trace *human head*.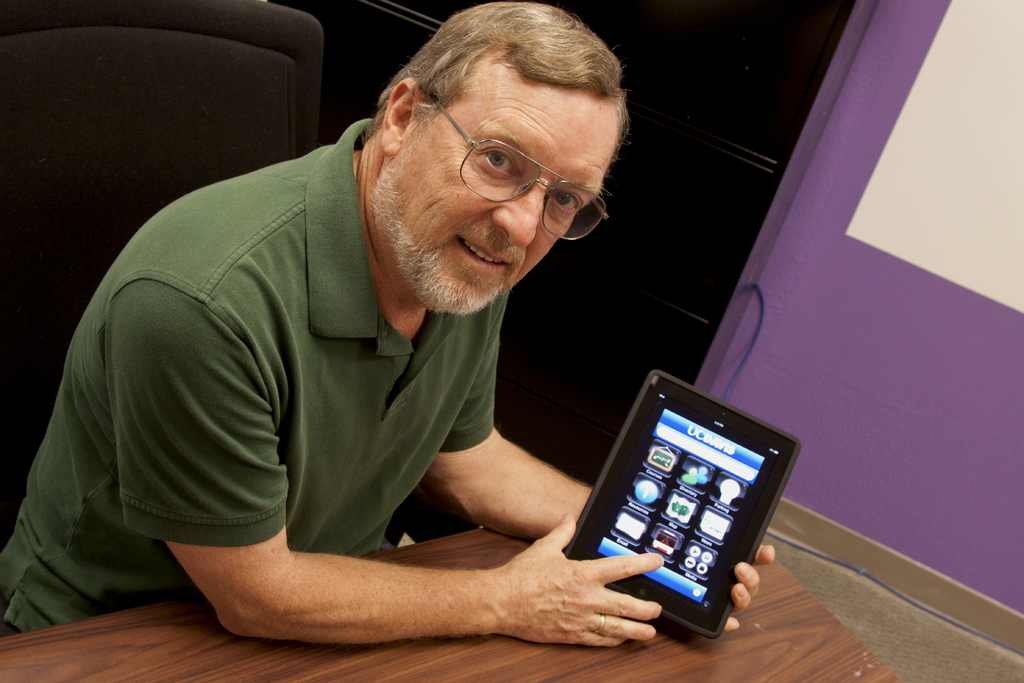
Traced to 355:3:628:333.
